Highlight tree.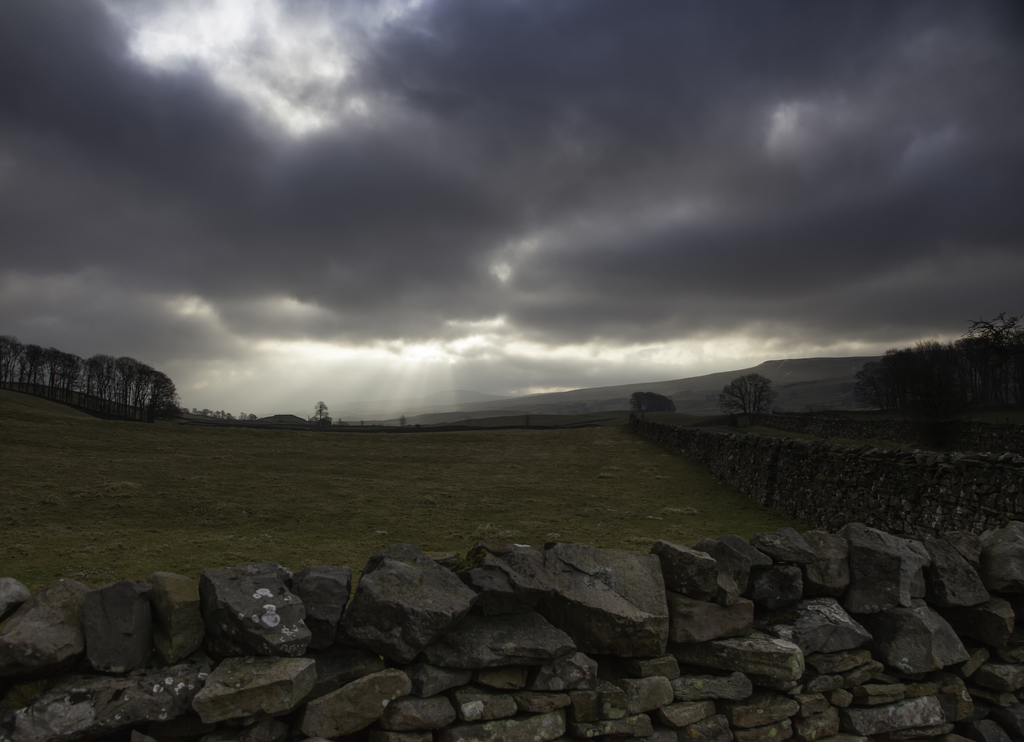
Highlighted region: 624, 392, 675, 434.
